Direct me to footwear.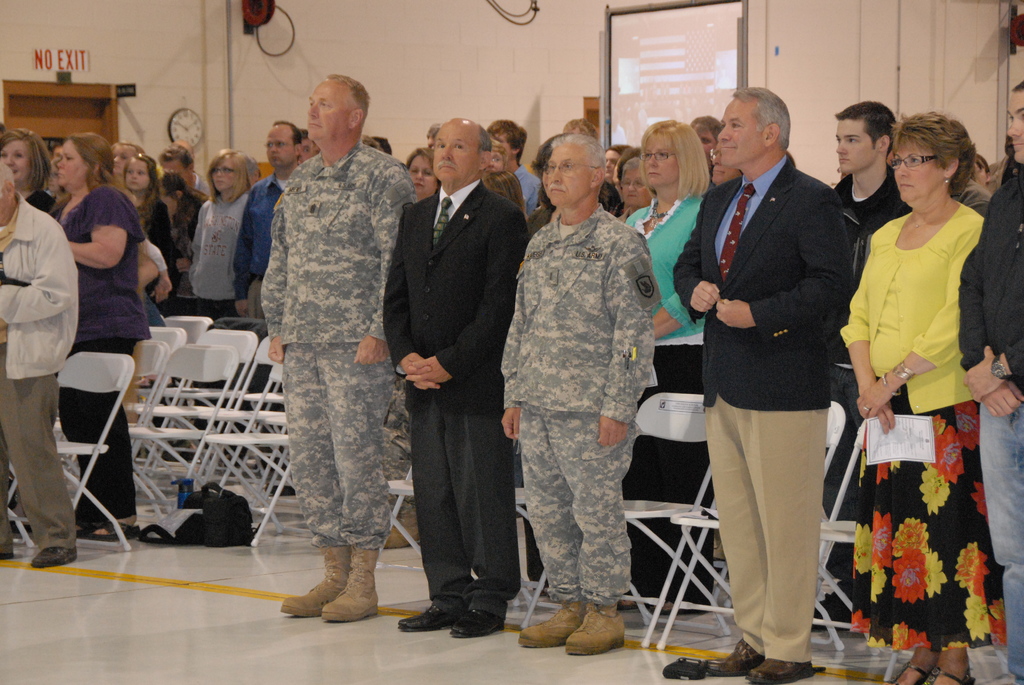
Direction: 29/545/75/567.
